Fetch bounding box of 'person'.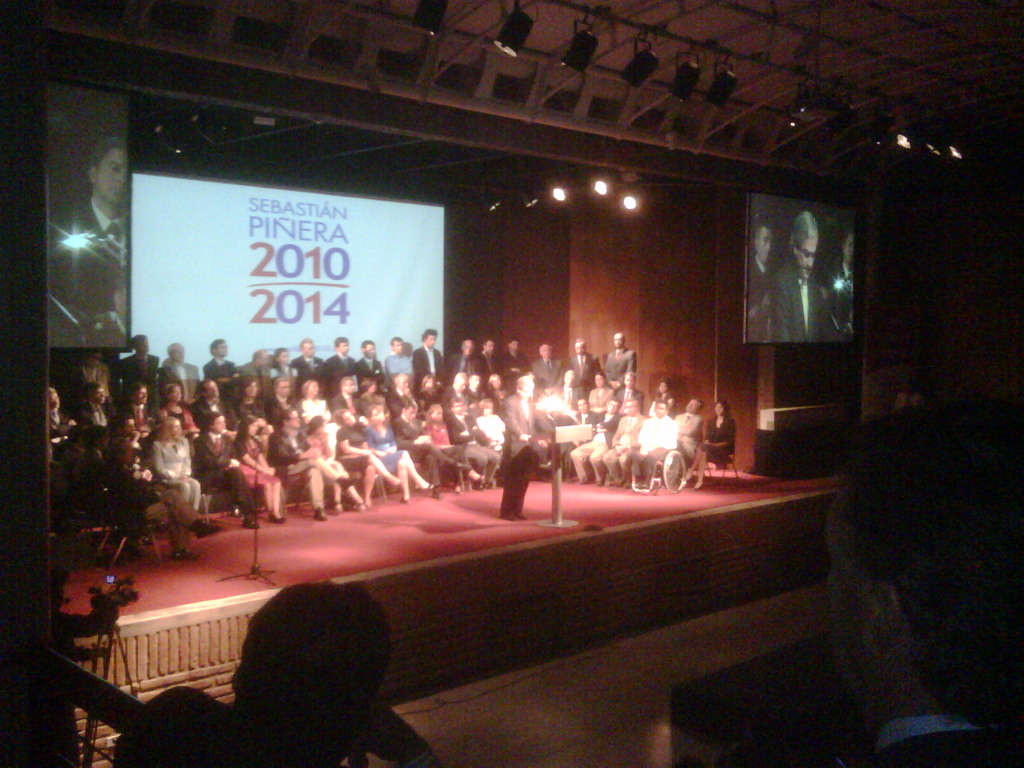
Bbox: <bbox>449, 396, 498, 495</bbox>.
